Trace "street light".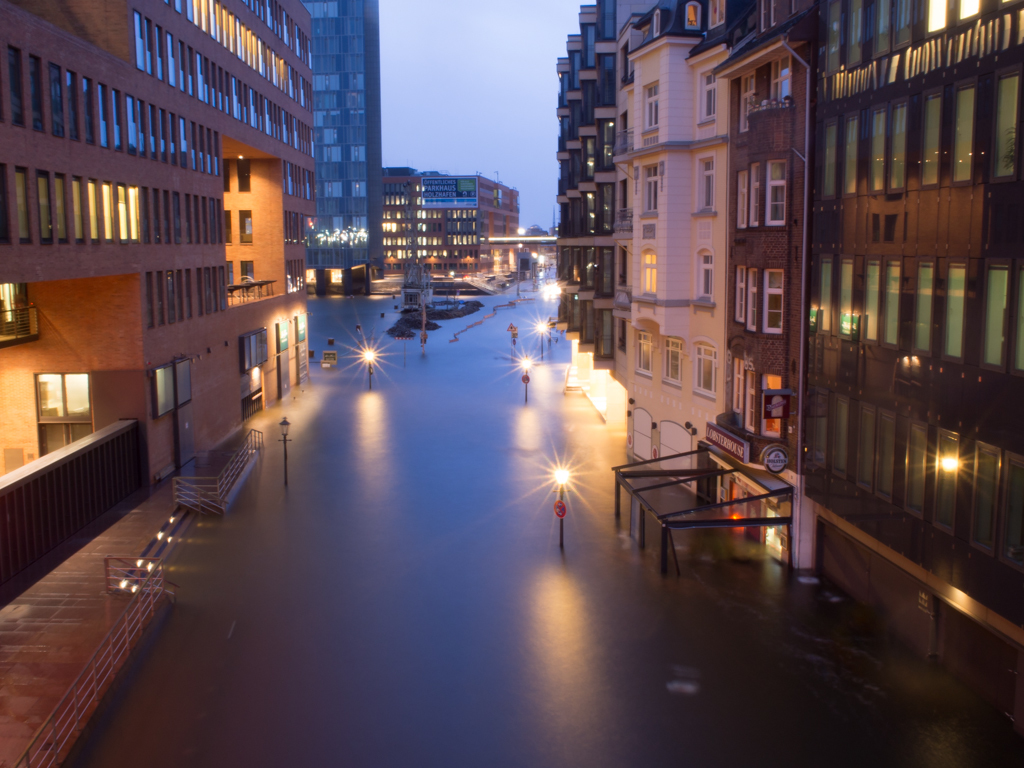
Traced to locate(516, 358, 538, 400).
